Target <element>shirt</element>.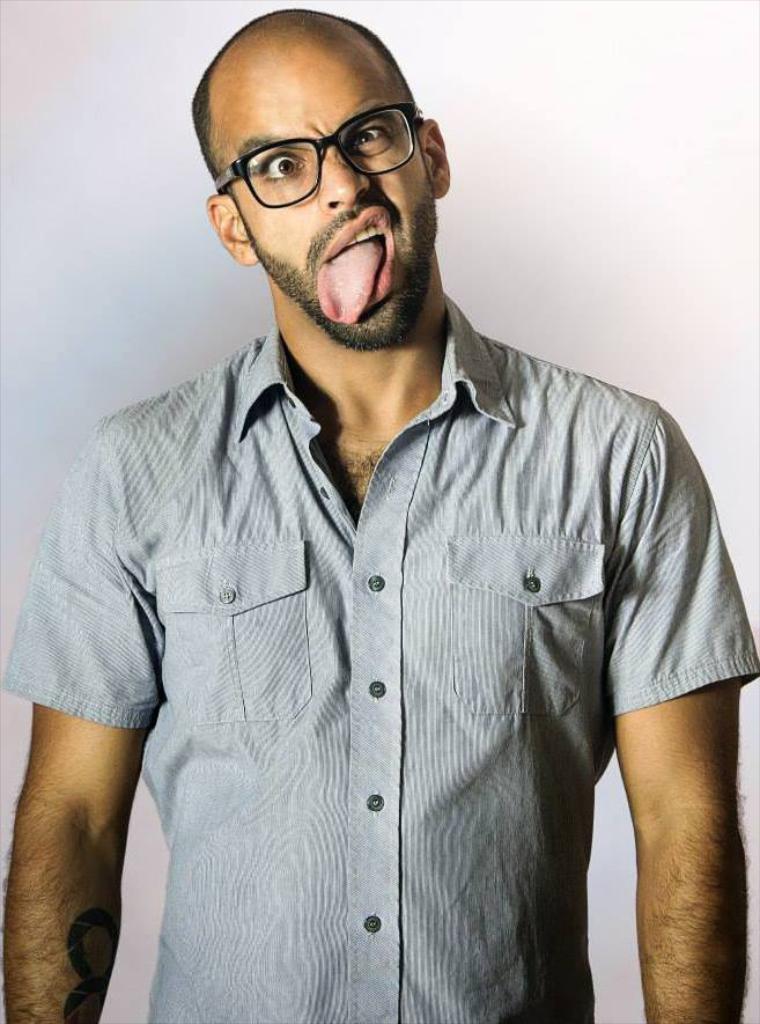
Target region: rect(57, 213, 703, 1008).
